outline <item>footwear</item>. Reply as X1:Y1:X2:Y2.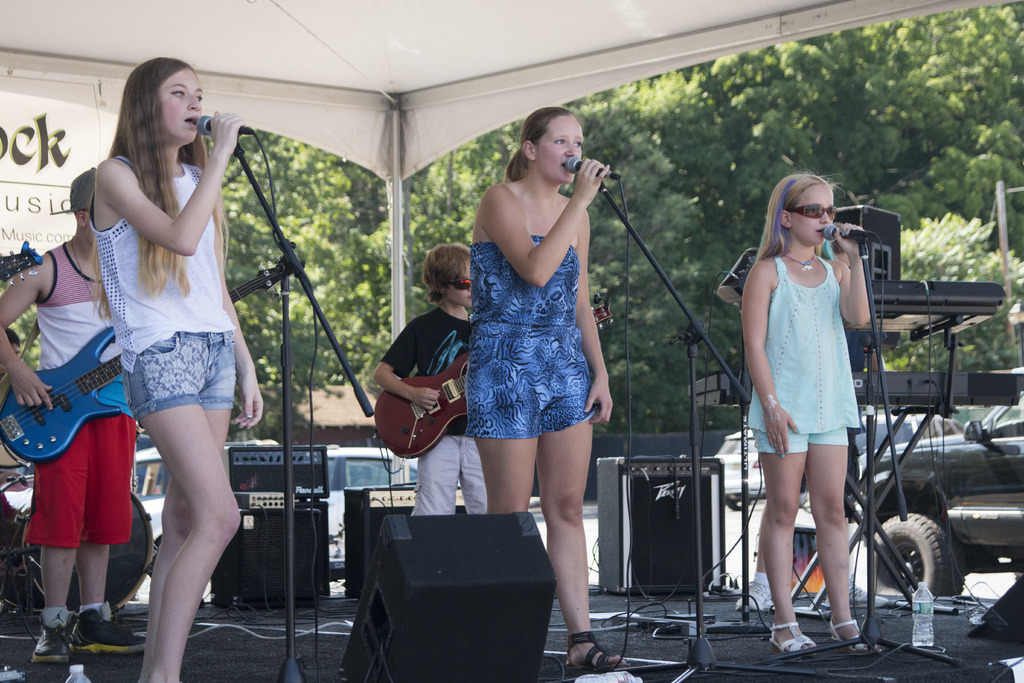
829:616:889:651.
